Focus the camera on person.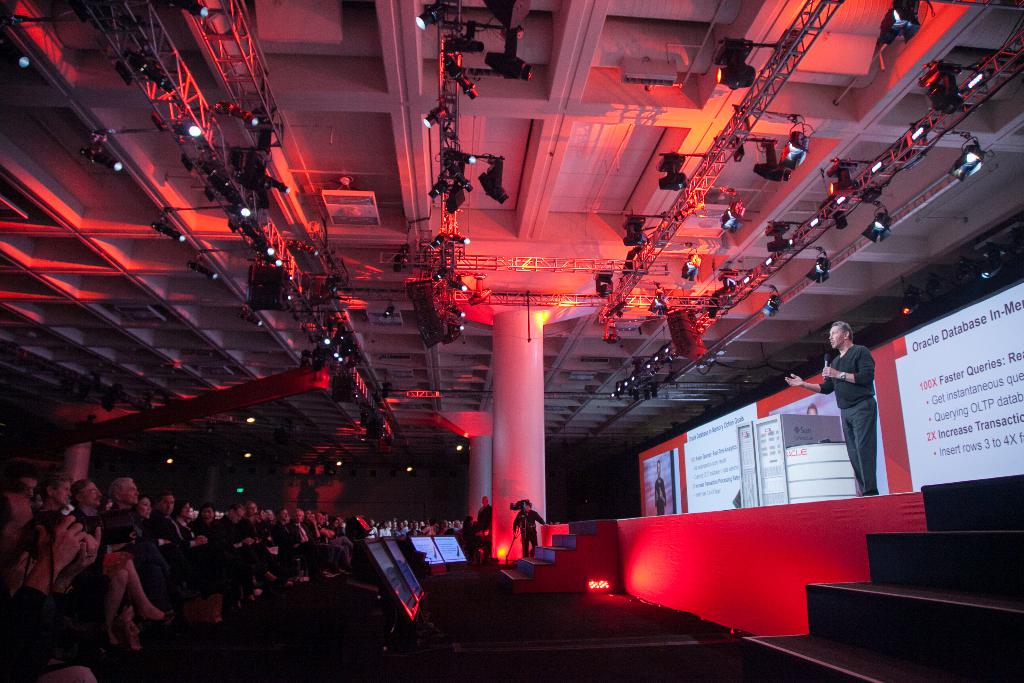
Focus region: bbox=[515, 500, 545, 557].
